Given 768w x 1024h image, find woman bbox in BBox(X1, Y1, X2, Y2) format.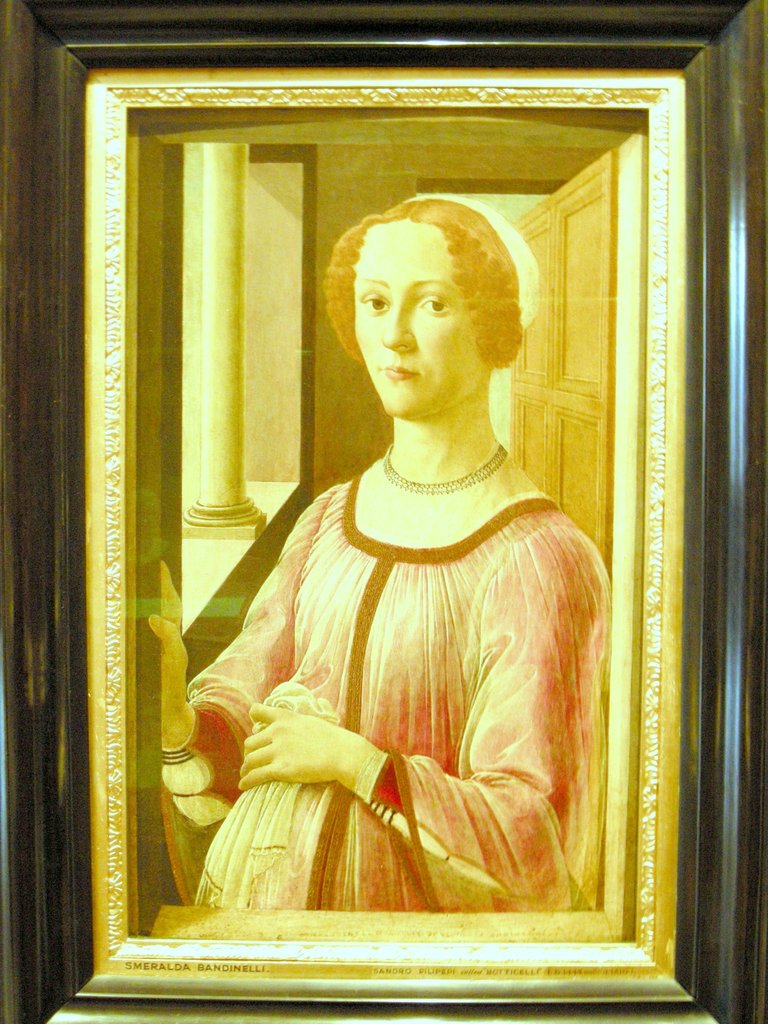
BBox(187, 184, 622, 931).
